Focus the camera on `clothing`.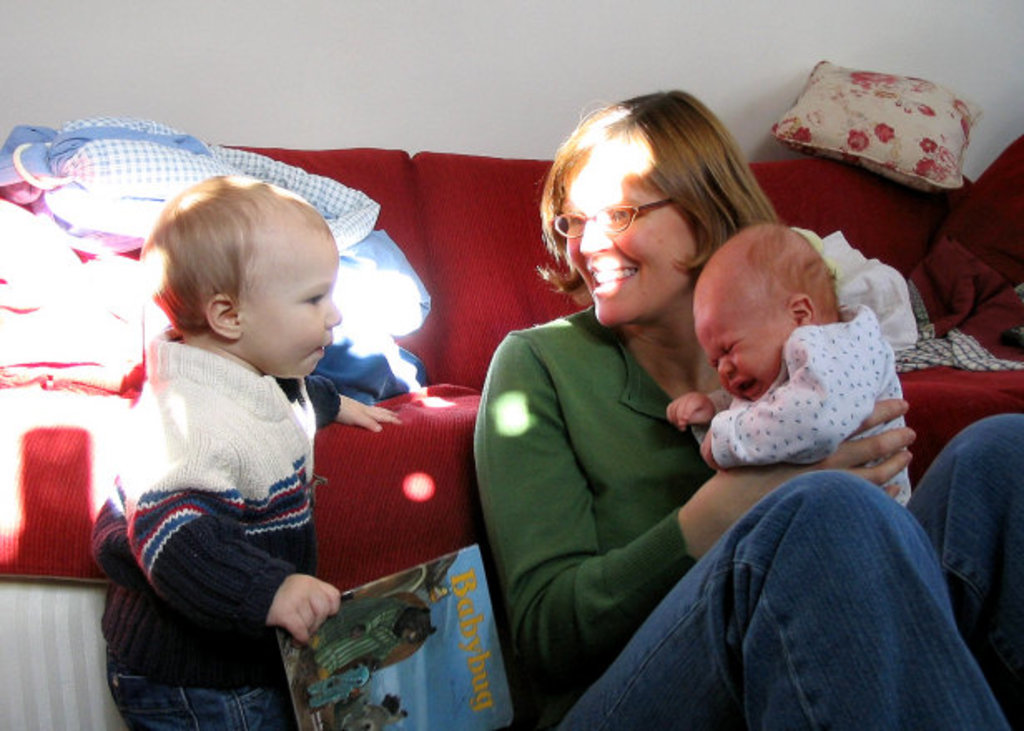
Focus region: detection(91, 266, 377, 714).
